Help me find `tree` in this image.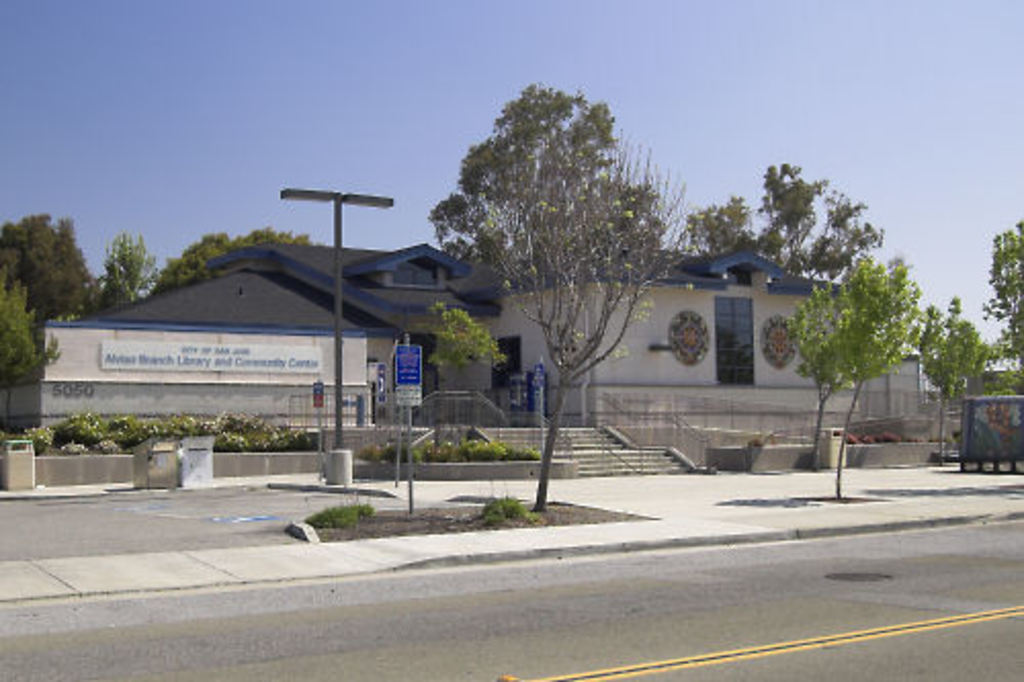
Found it: Rect(907, 297, 1001, 465).
